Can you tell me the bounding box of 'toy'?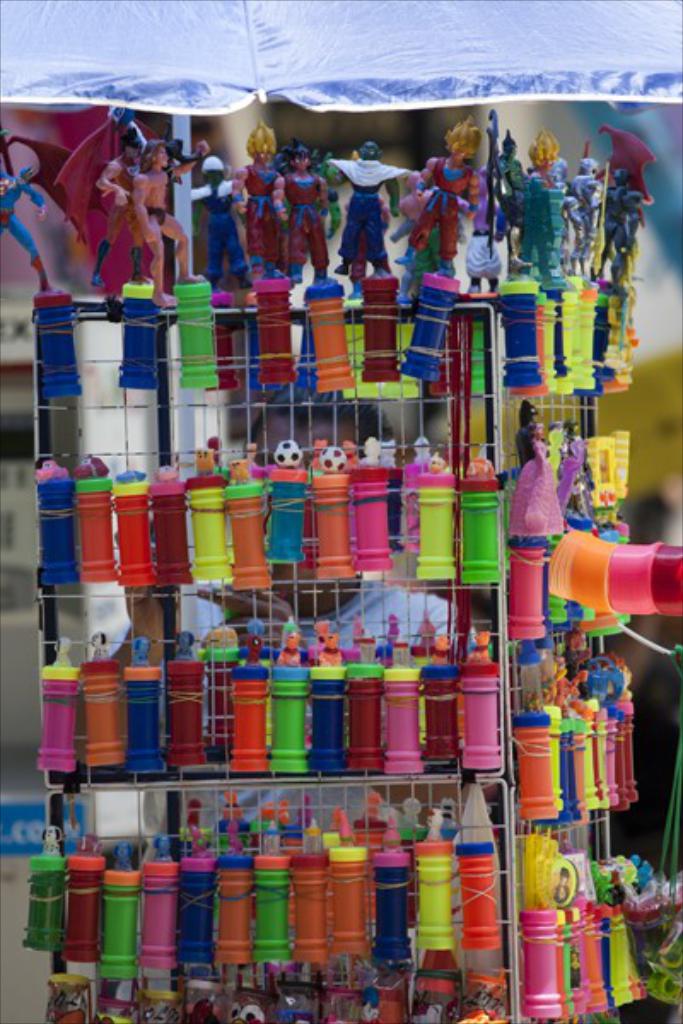
(x1=304, y1=616, x2=330, y2=669).
